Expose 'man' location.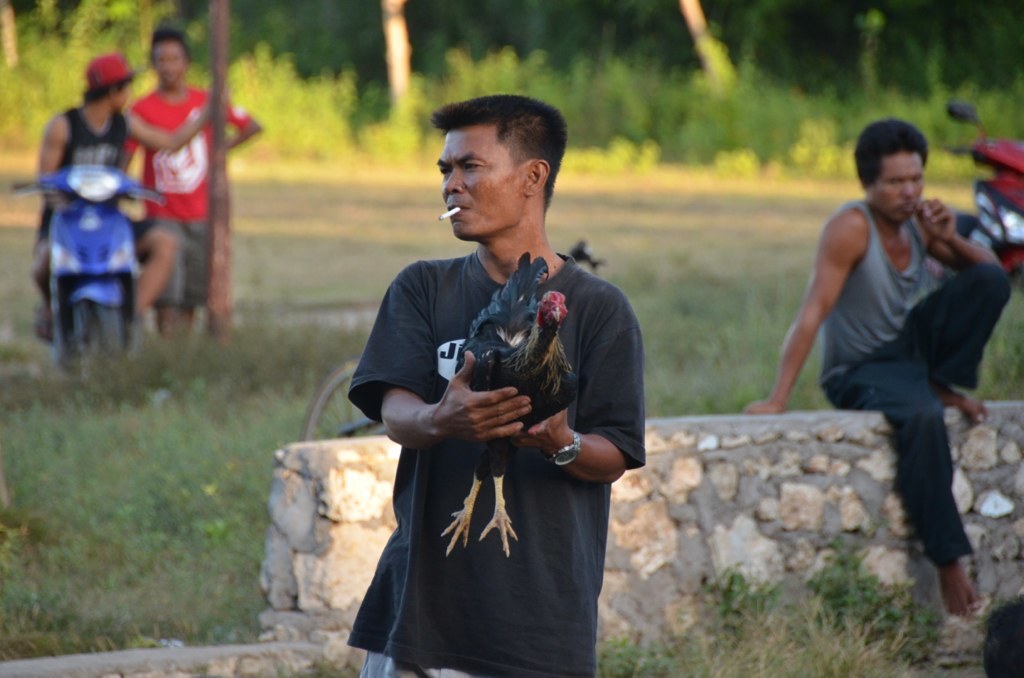
Exposed at [left=31, top=50, right=231, bottom=345].
